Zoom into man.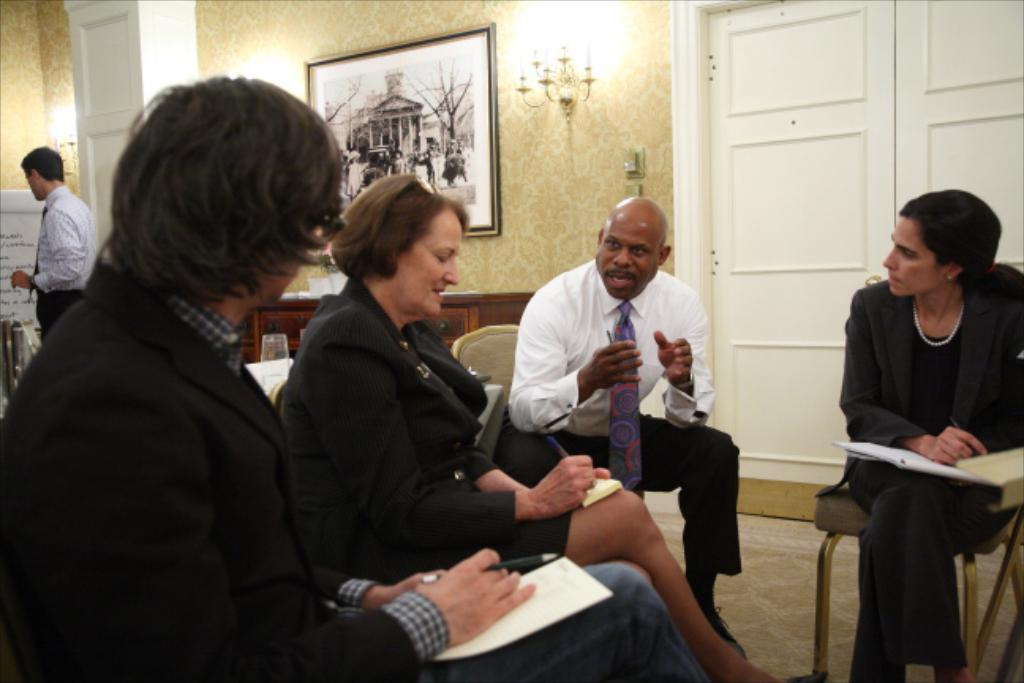
Zoom target: BBox(0, 66, 713, 681).
